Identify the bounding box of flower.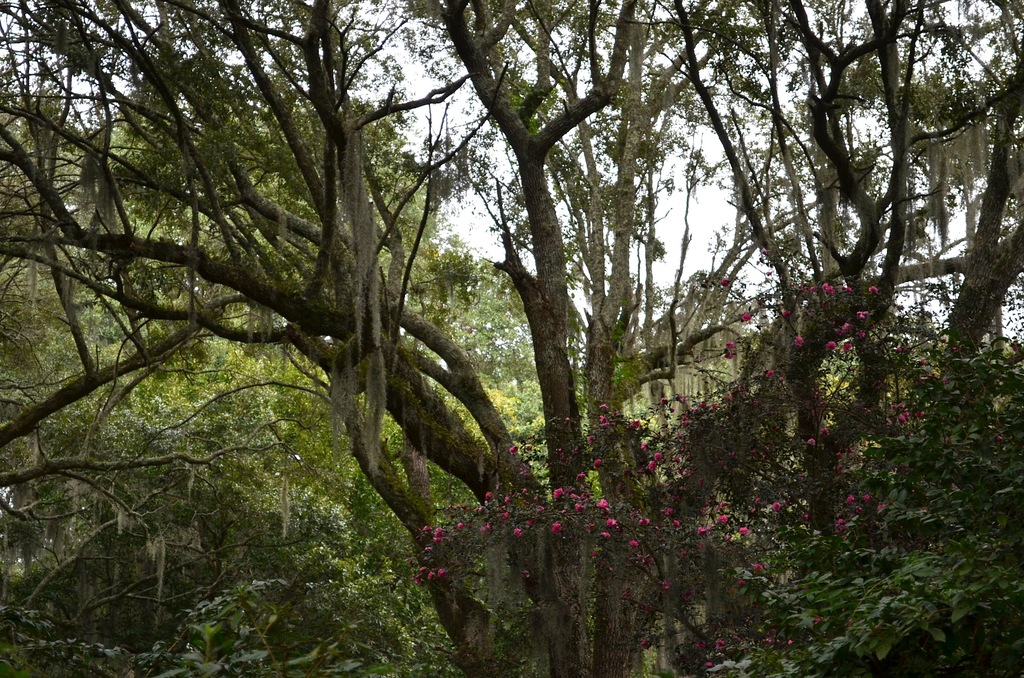
[820, 426, 831, 435].
